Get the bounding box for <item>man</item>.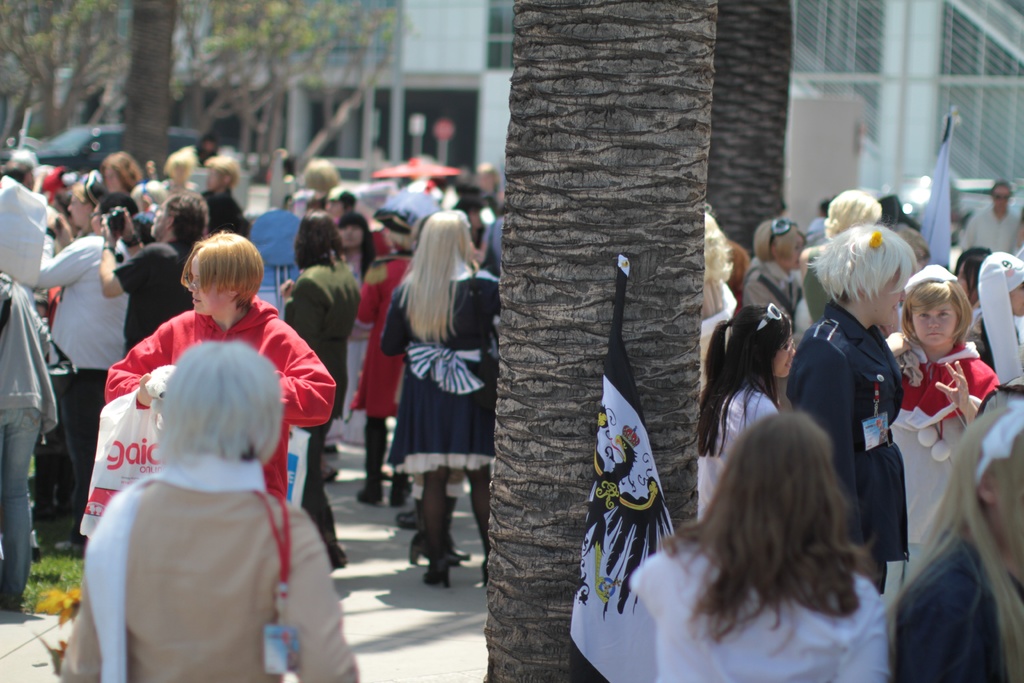
pyautogui.locateOnScreen(95, 189, 215, 361).
